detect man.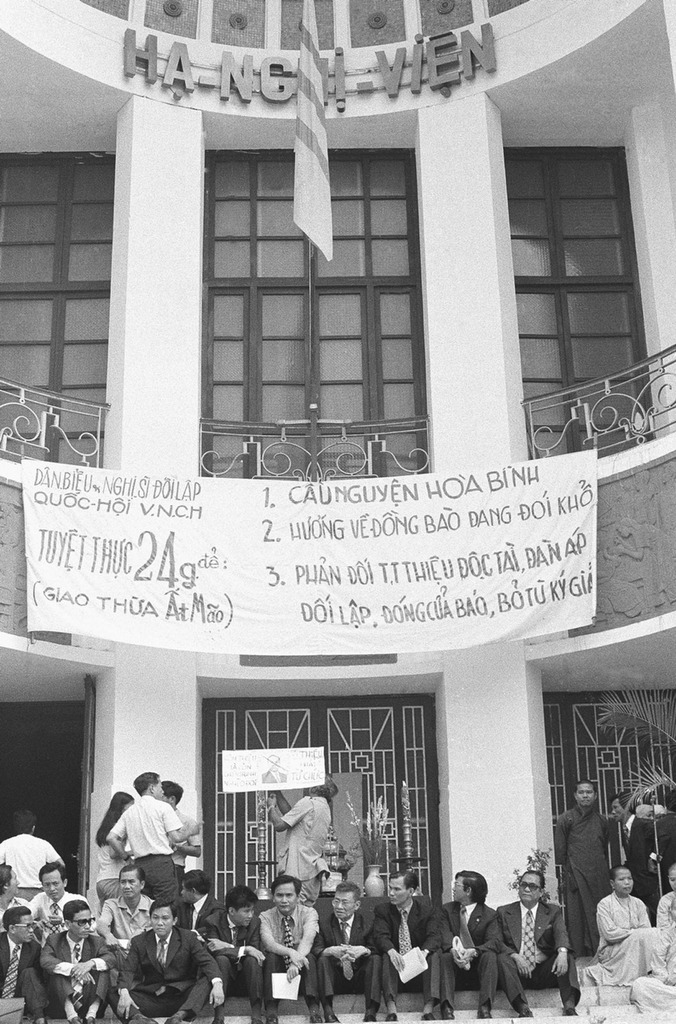
Detected at pyautogui.locateOnScreen(368, 870, 442, 1018).
